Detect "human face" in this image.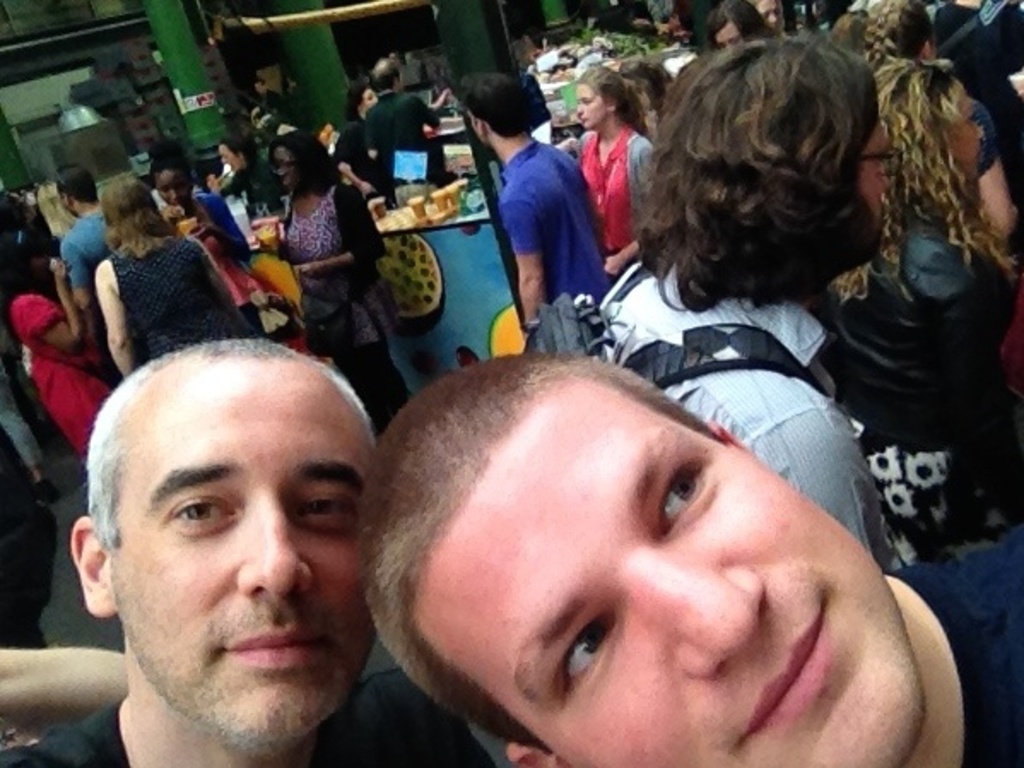
Detection: [111, 383, 373, 737].
